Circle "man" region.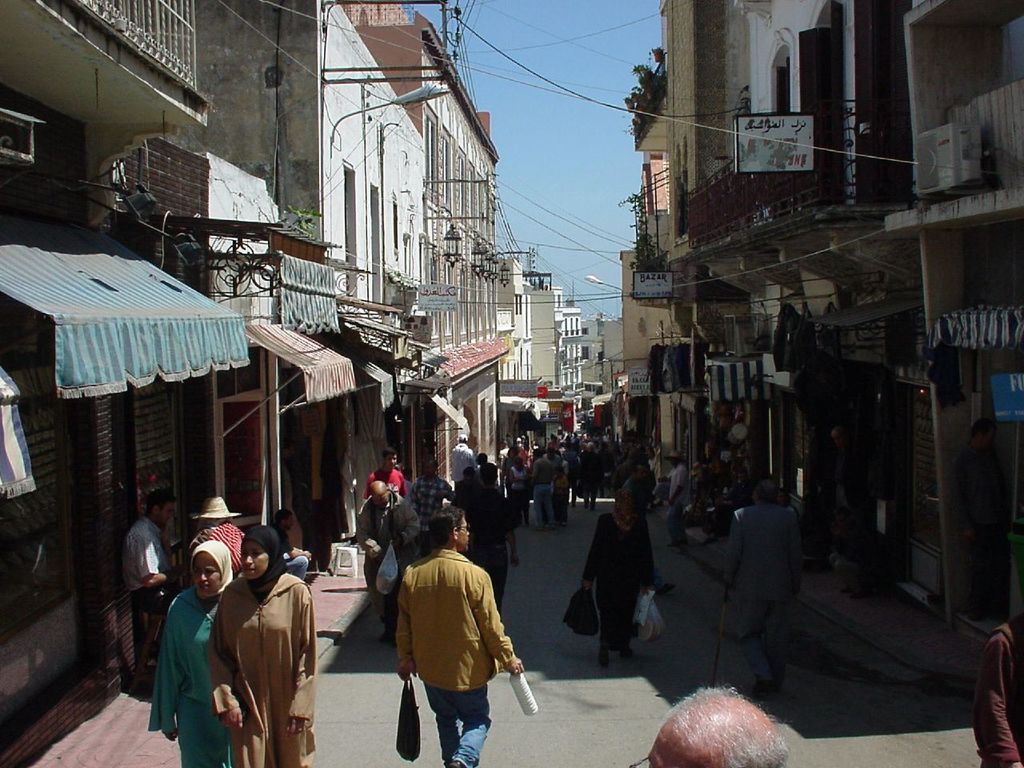
Region: <bbox>412, 461, 449, 557</bbox>.
